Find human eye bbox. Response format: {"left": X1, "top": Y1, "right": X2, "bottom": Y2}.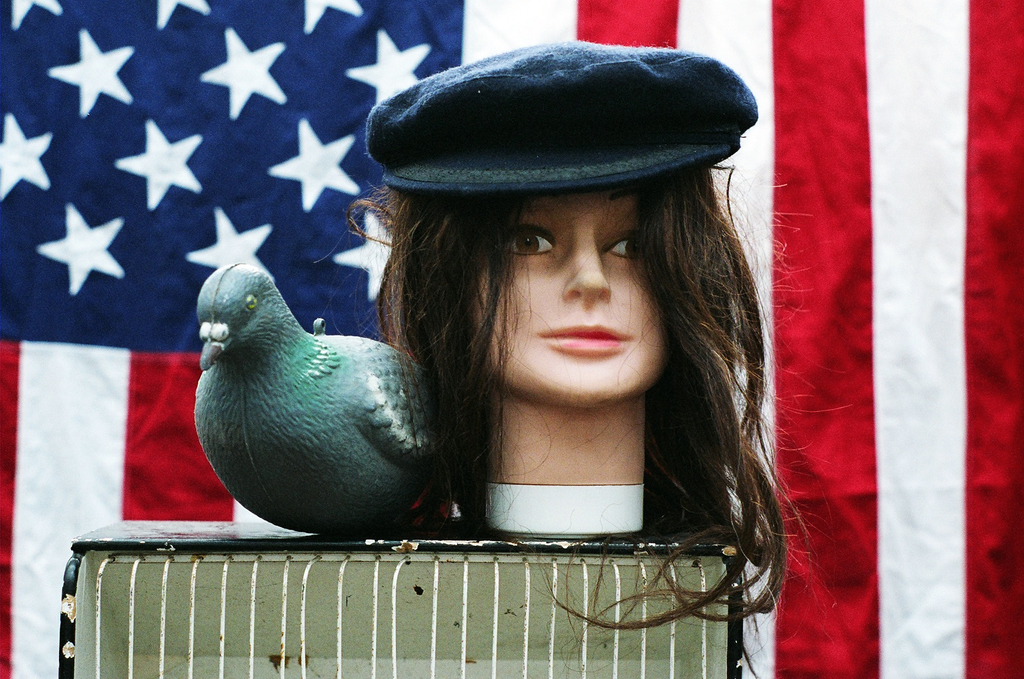
{"left": 501, "top": 224, "right": 554, "bottom": 255}.
